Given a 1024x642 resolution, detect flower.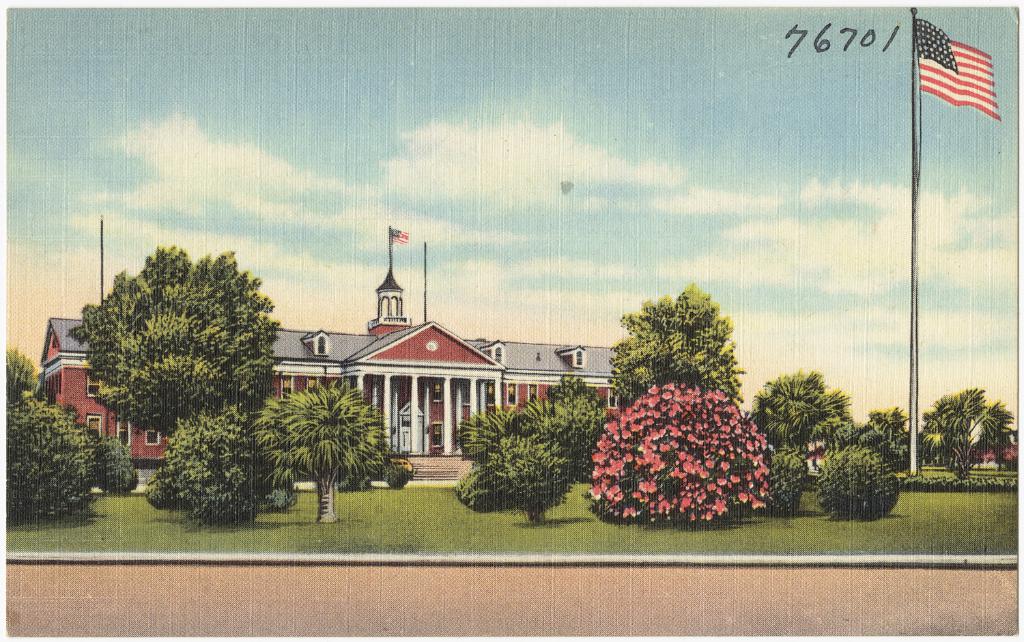
Rect(618, 503, 640, 521).
